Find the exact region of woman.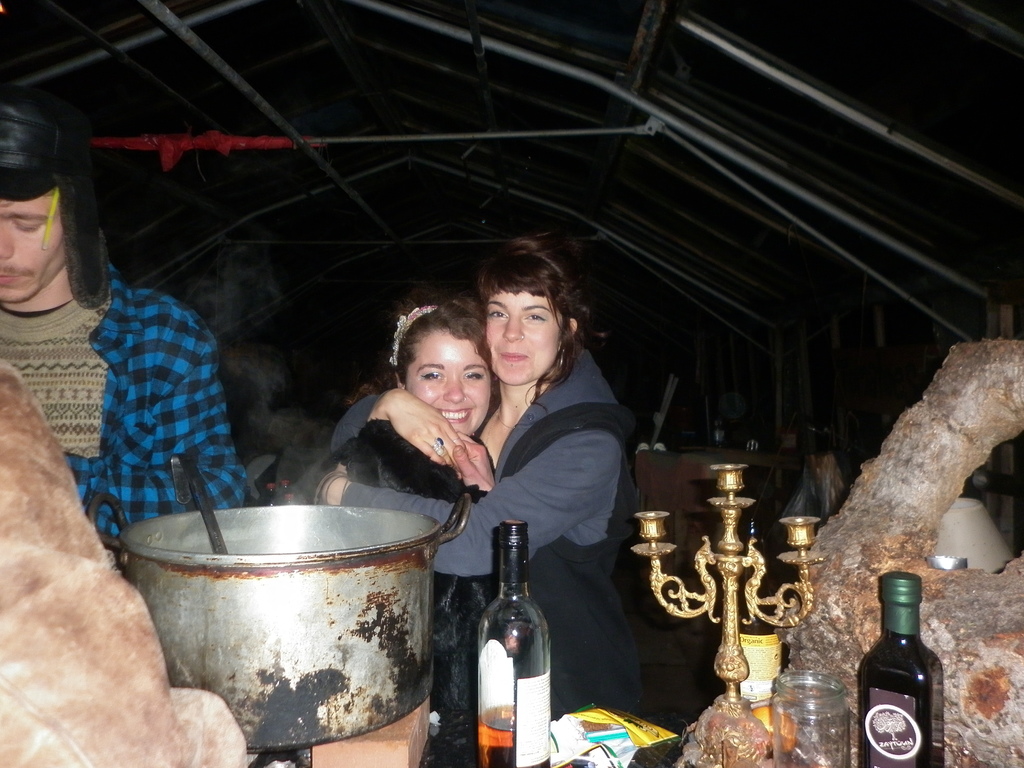
Exact region: {"x1": 402, "y1": 268, "x2": 639, "y2": 656}.
